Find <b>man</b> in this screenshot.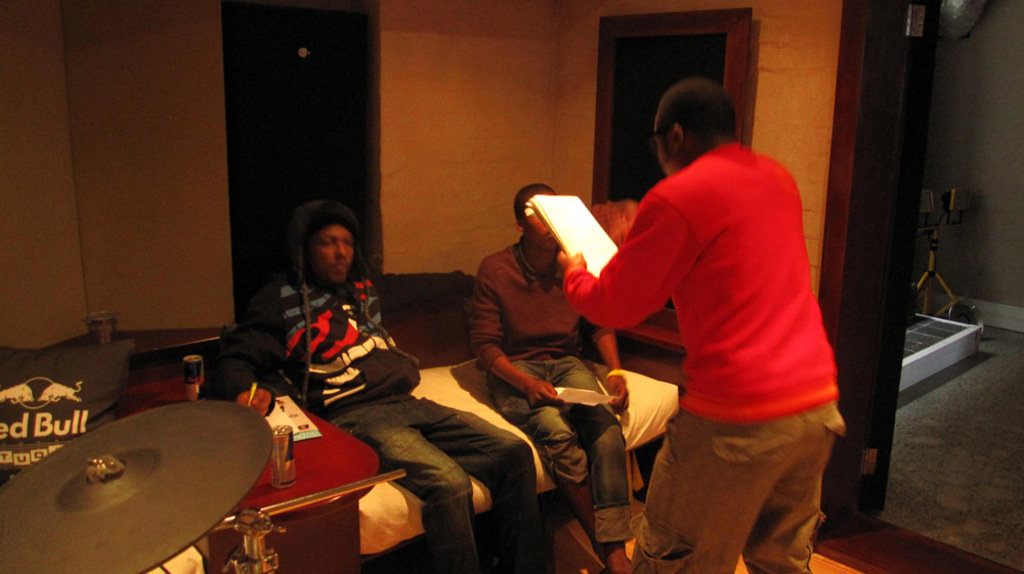
The bounding box for <b>man</b> is (x1=548, y1=63, x2=849, y2=554).
